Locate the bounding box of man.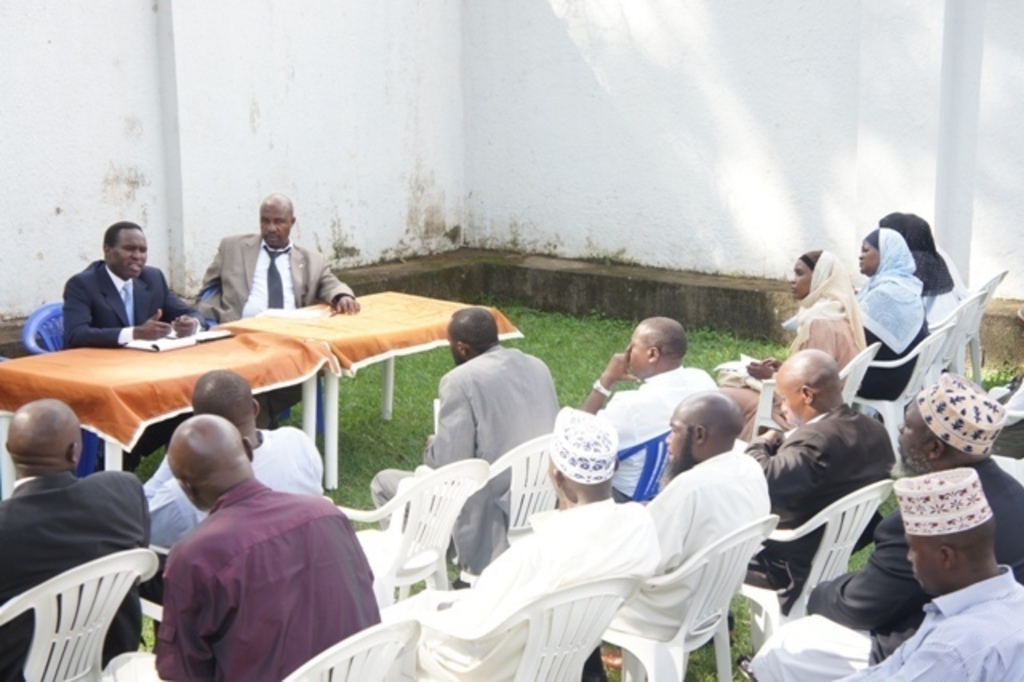
Bounding box: (579,319,722,501).
